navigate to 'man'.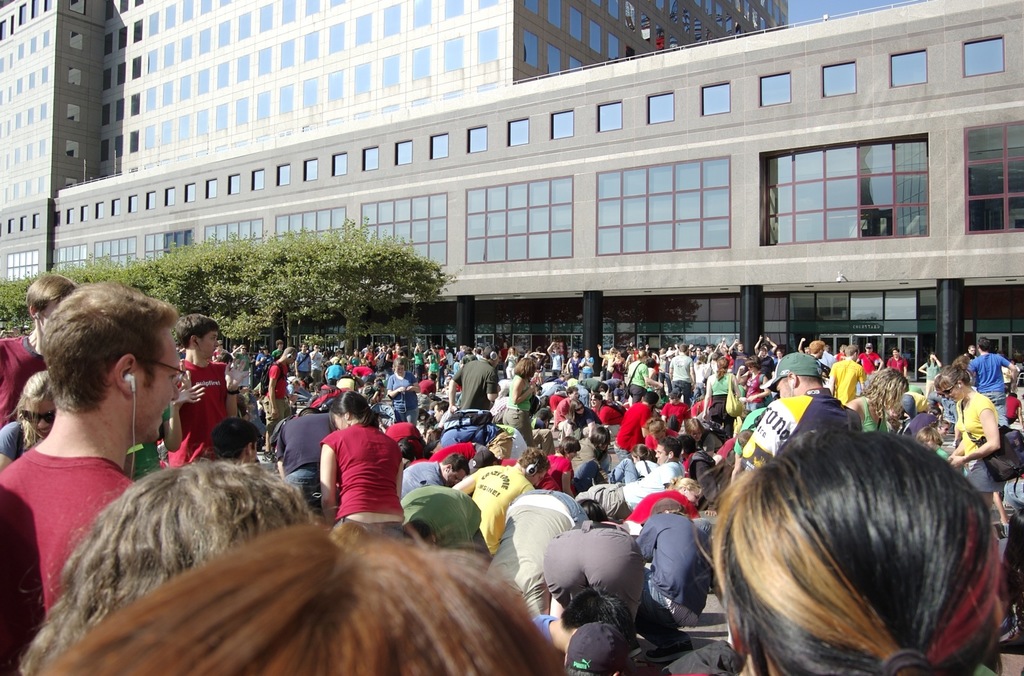
Navigation target: 0/273/73/420.
